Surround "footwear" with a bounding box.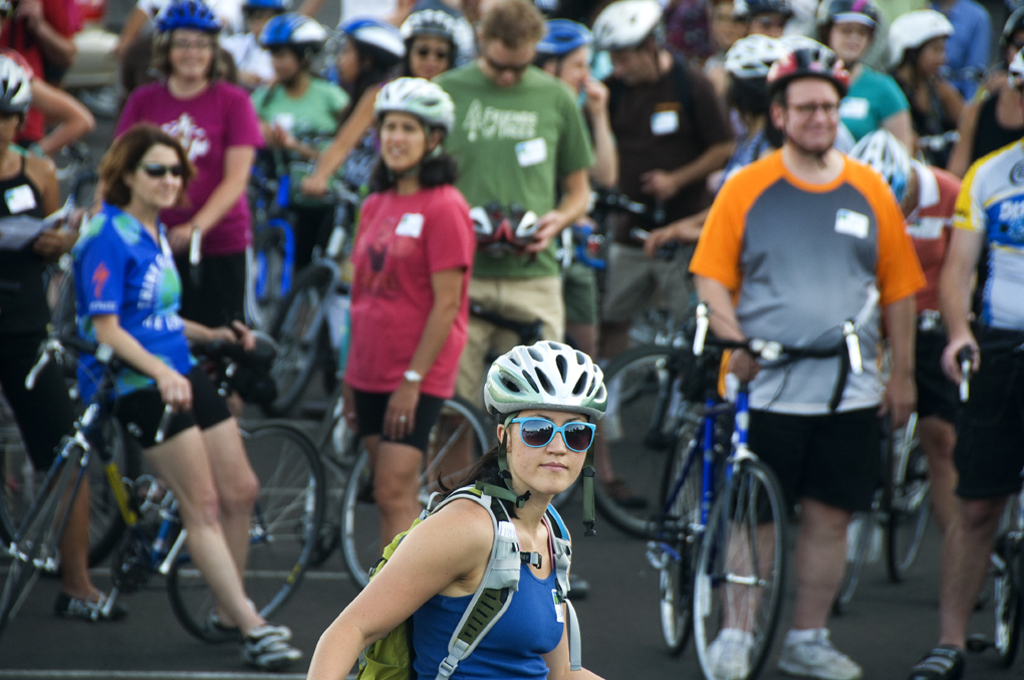
rect(709, 627, 751, 679).
